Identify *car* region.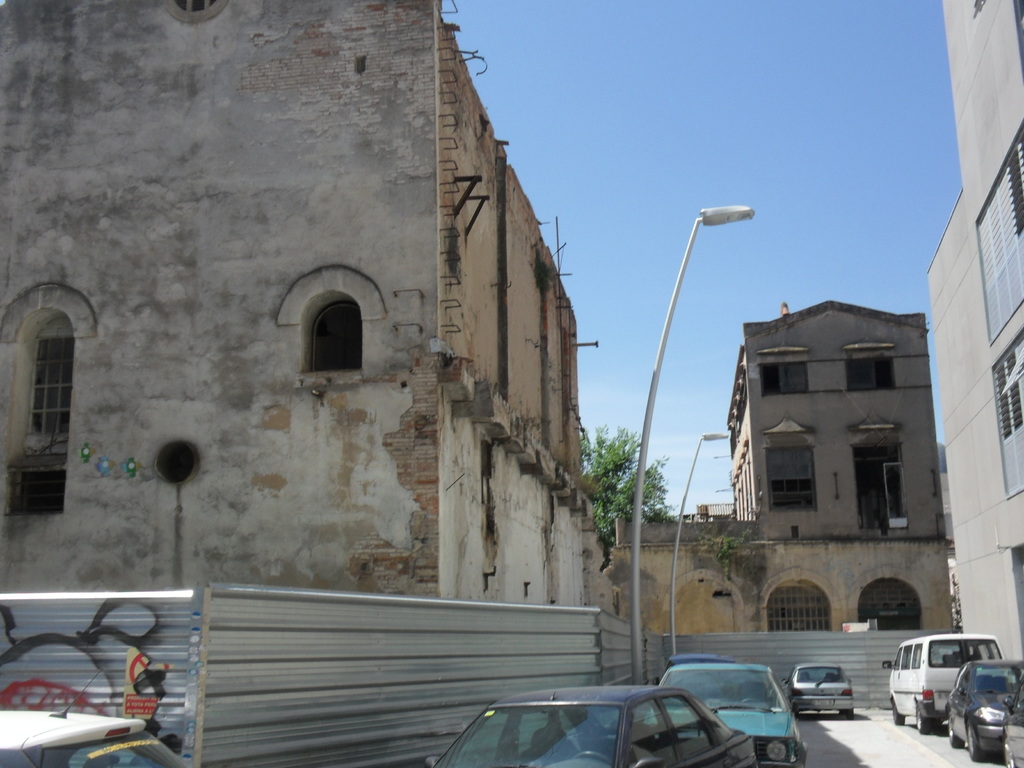
Region: (x1=431, y1=679, x2=757, y2=767).
